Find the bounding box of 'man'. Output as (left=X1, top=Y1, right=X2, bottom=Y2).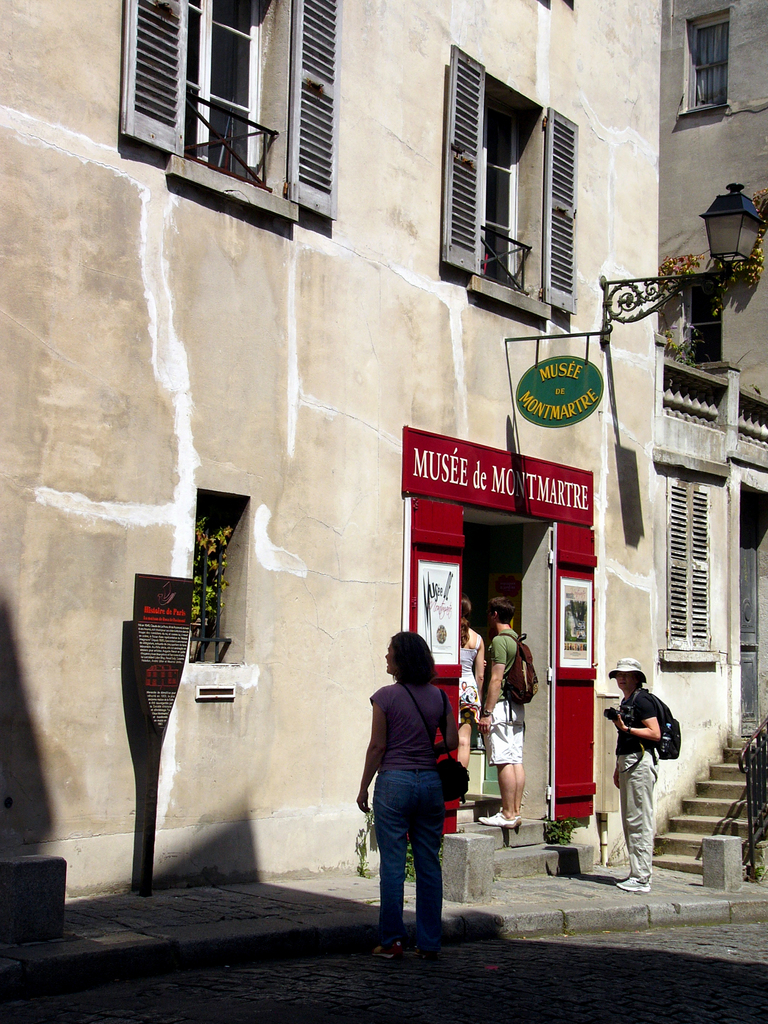
(left=476, top=595, right=528, bottom=830).
